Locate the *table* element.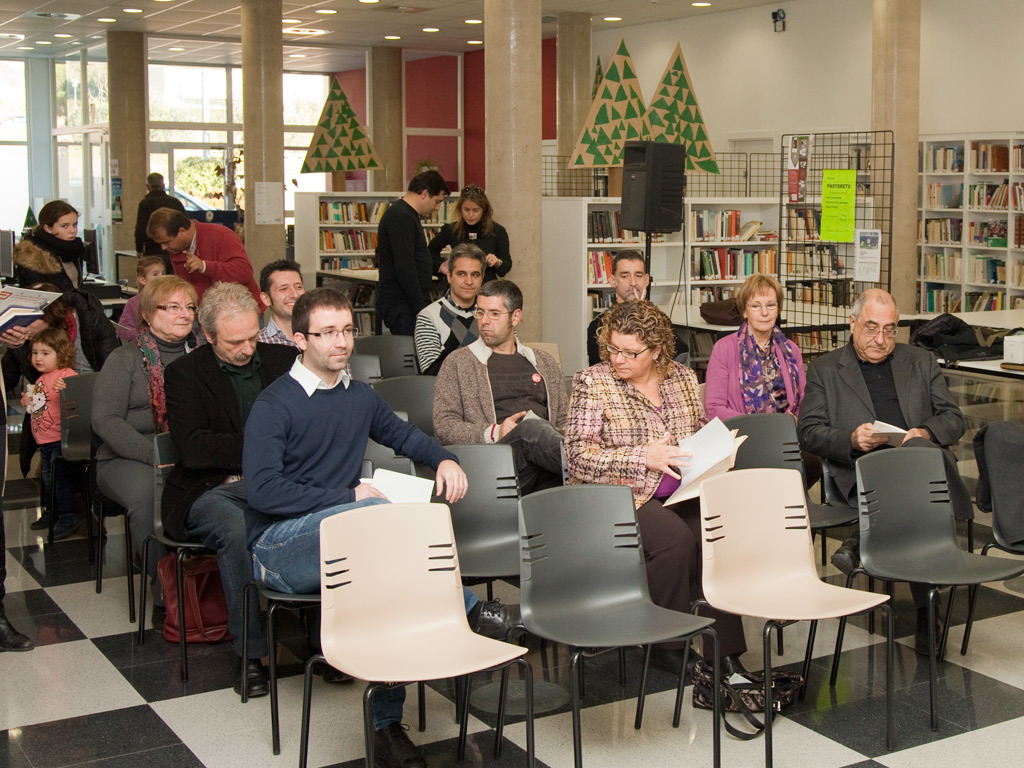
Element bbox: {"x1": 584, "y1": 282, "x2": 924, "y2": 366}.
